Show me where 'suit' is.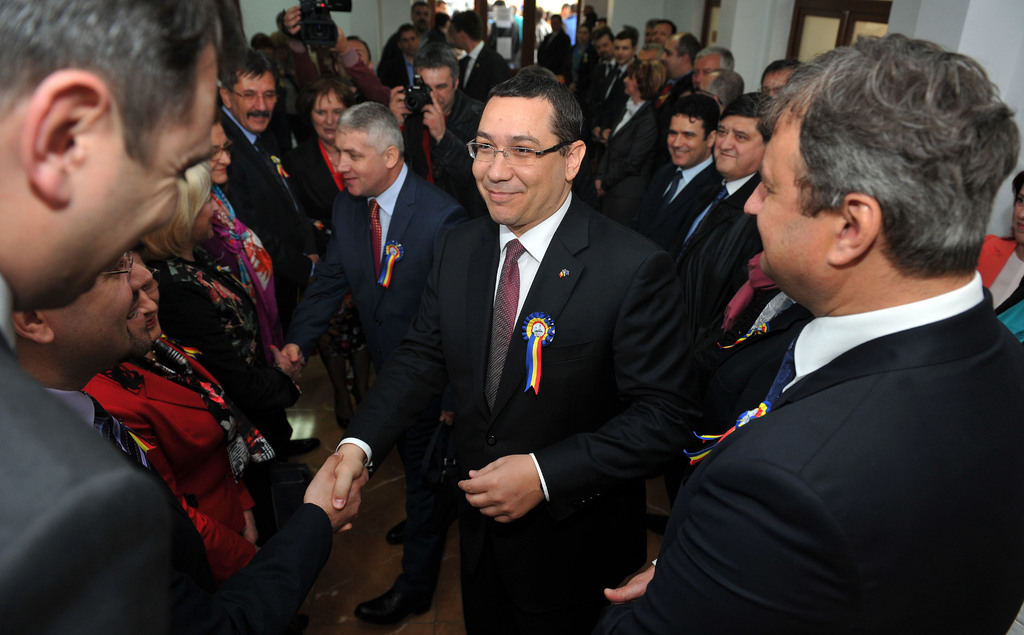
'suit' is at <bbox>221, 108, 321, 346</bbox>.
